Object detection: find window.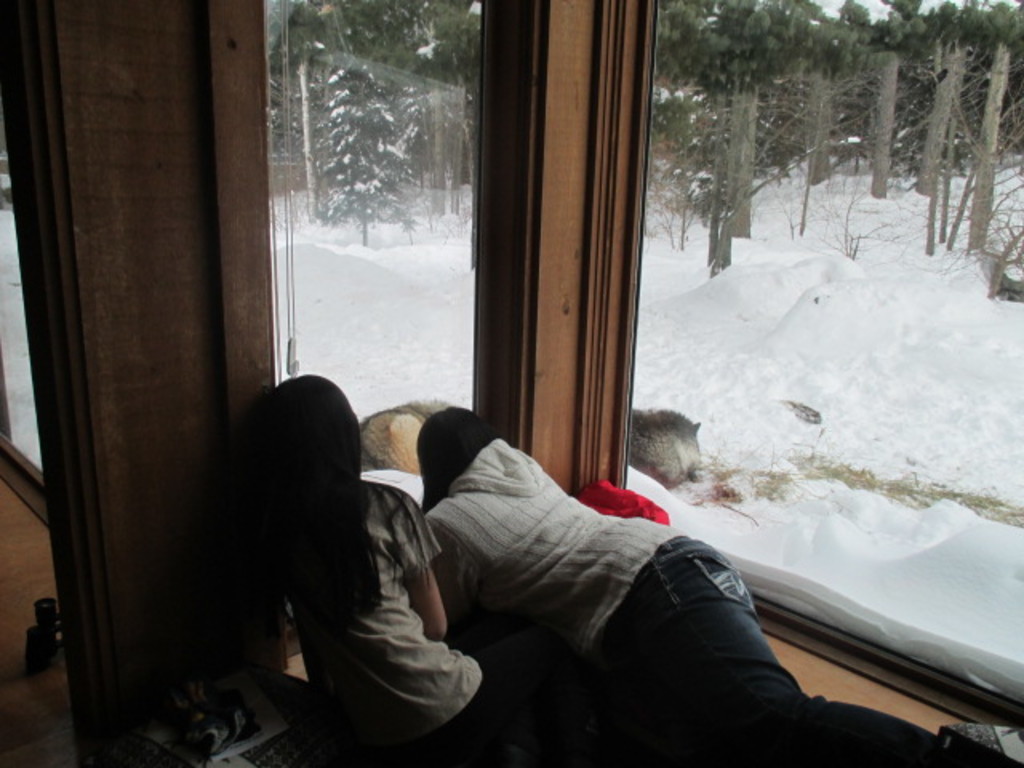
rect(576, 0, 1019, 744).
